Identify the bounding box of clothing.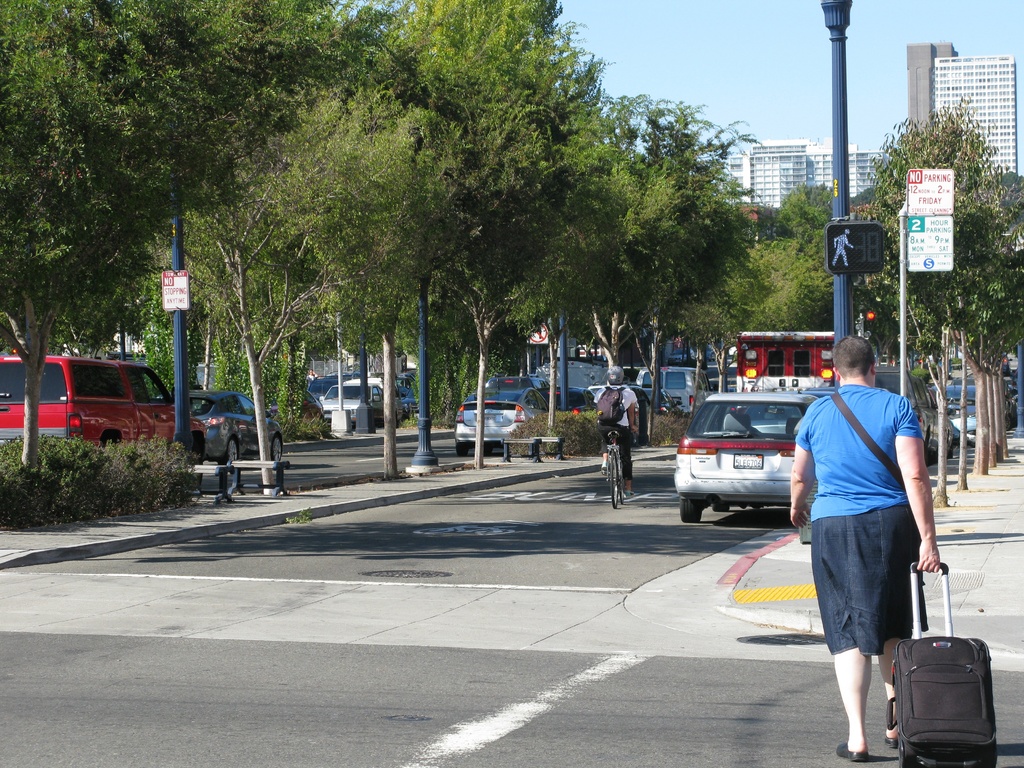
box=[792, 387, 925, 522].
